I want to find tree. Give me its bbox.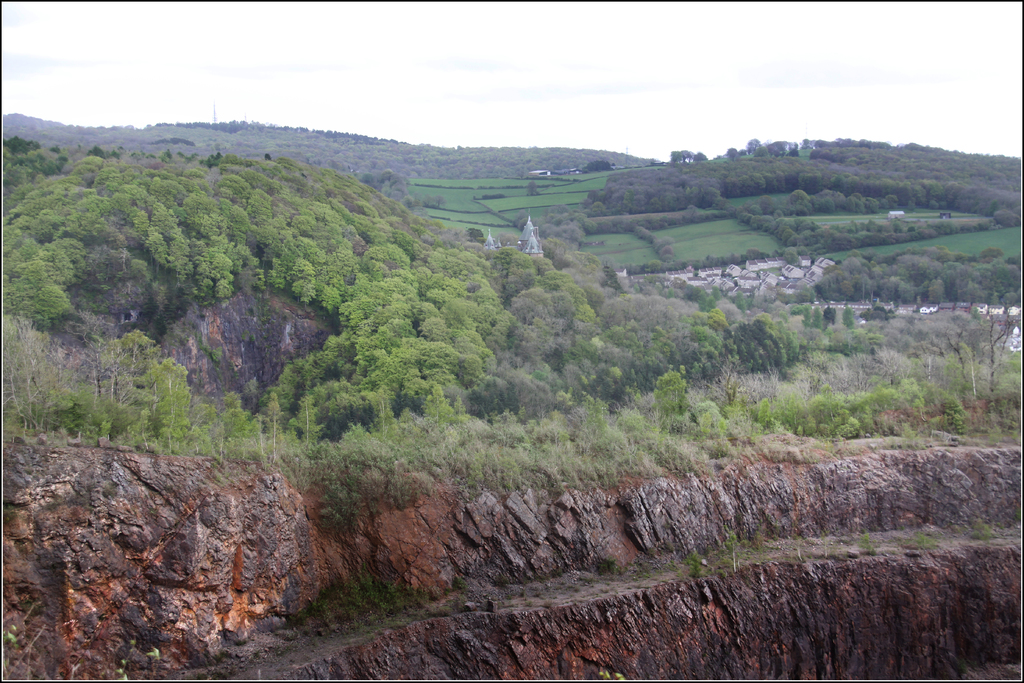
(left=650, top=363, right=687, bottom=438).
